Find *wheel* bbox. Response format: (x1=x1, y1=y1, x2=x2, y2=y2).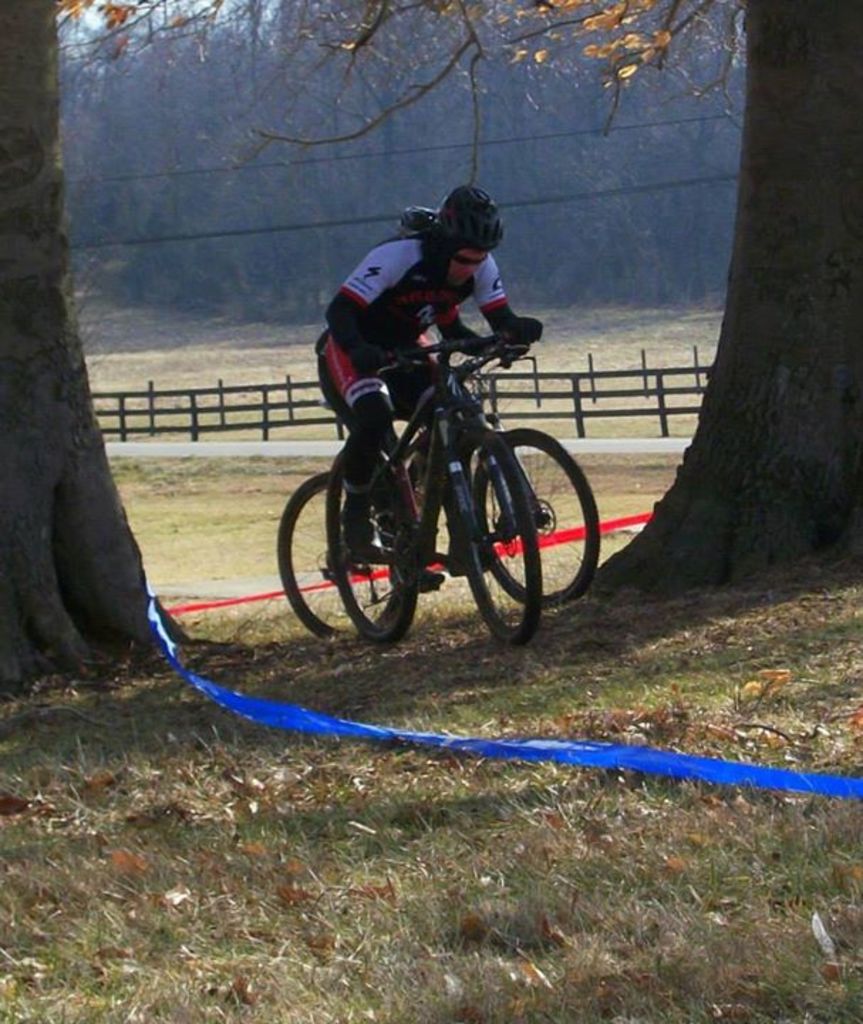
(x1=469, y1=417, x2=606, y2=609).
